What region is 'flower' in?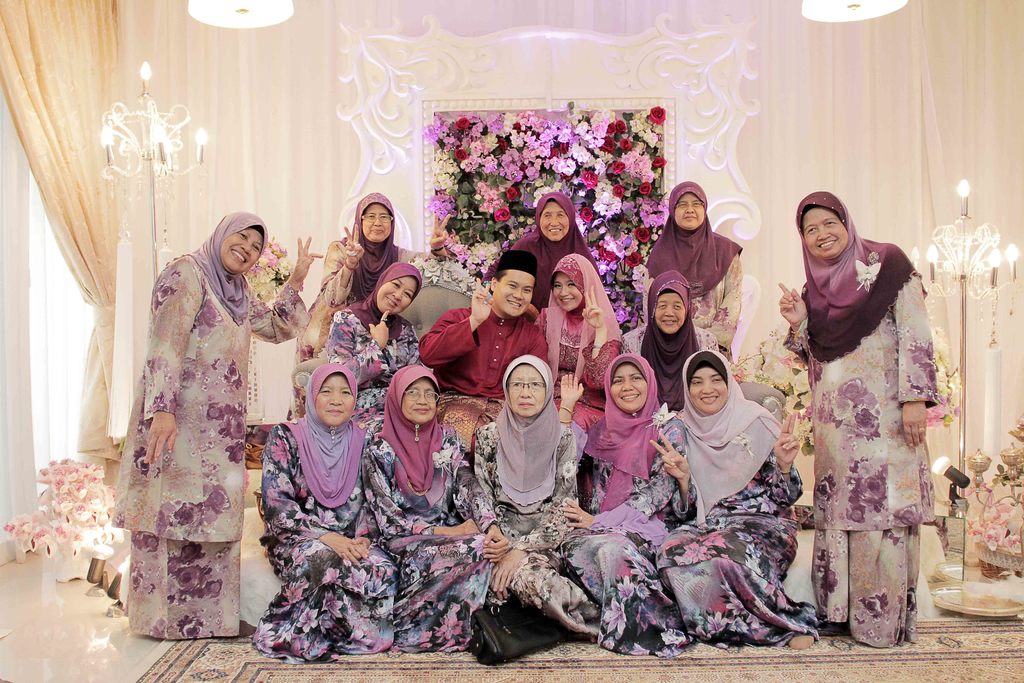
(588, 186, 636, 215).
